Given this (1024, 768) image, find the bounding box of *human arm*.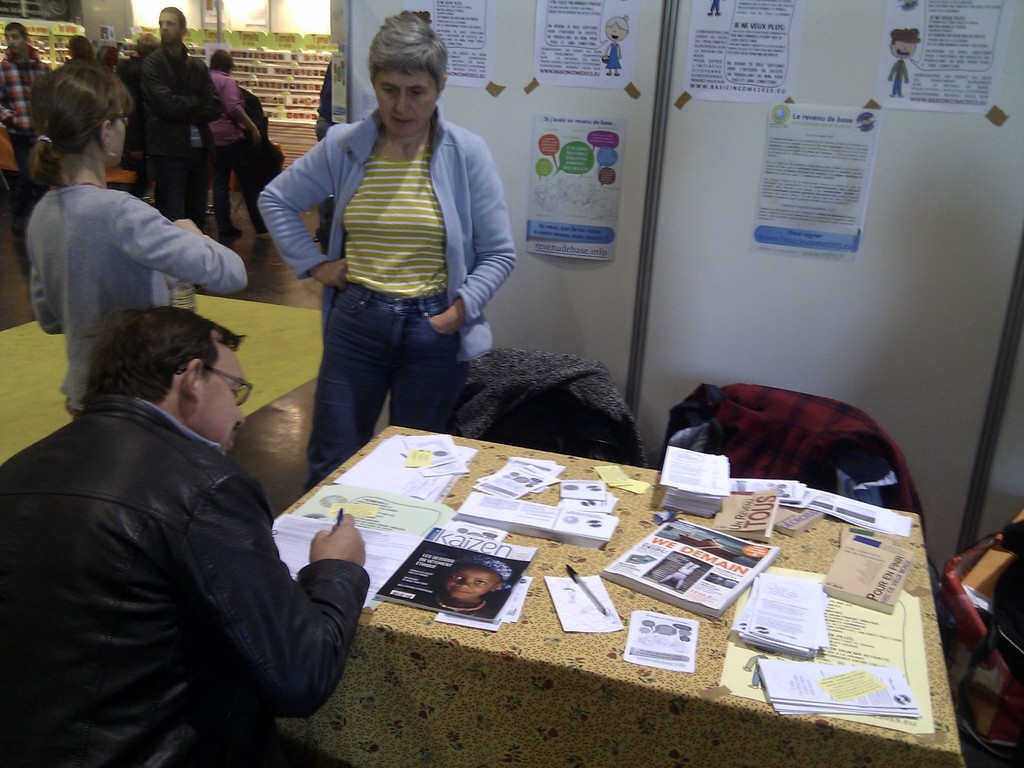
<bbox>144, 60, 207, 111</bbox>.
